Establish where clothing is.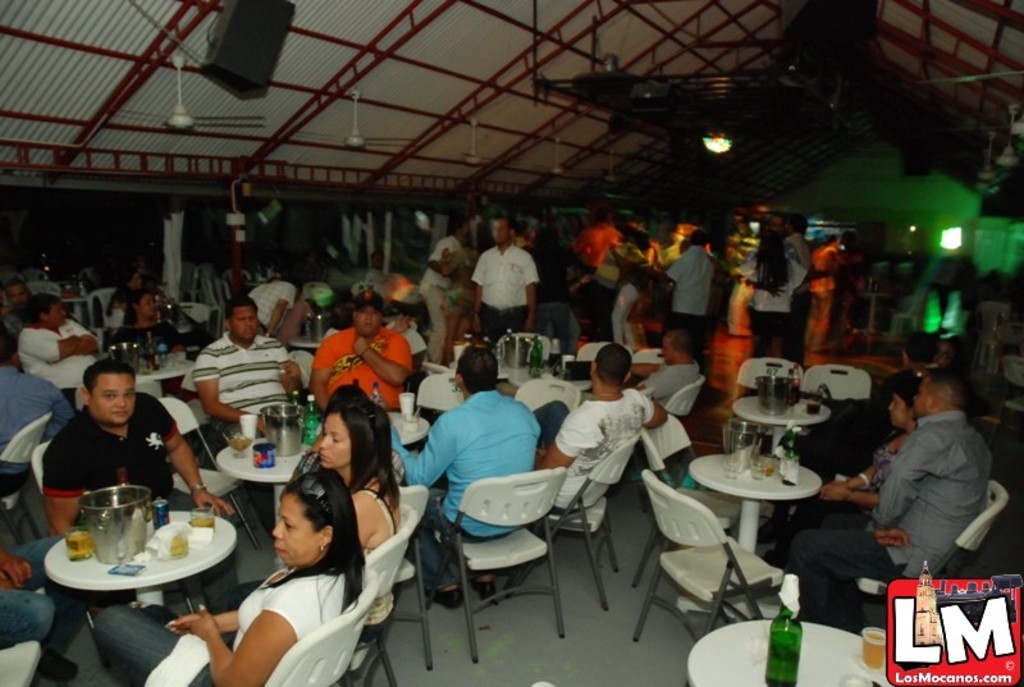
Established at region(884, 416, 995, 577).
